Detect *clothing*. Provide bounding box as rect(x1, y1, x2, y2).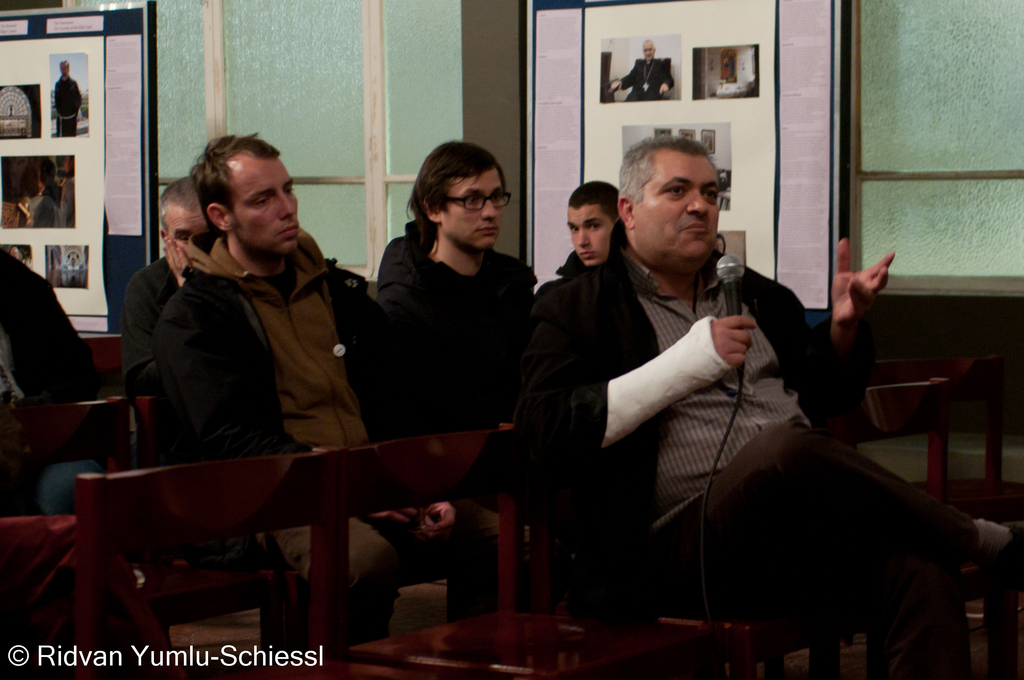
rect(119, 255, 178, 392).
